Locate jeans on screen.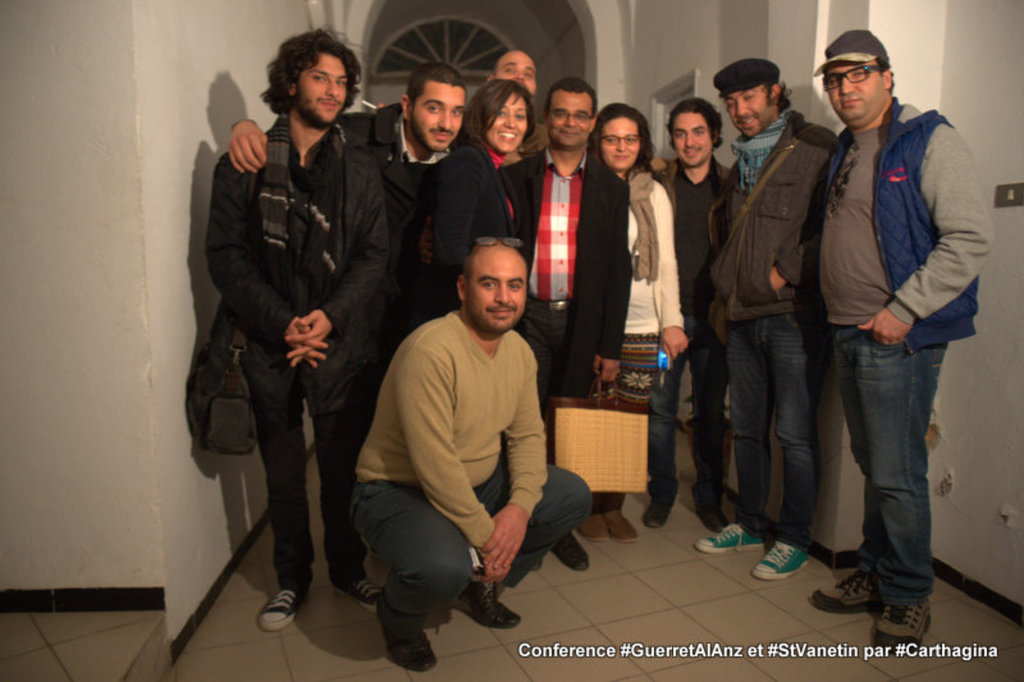
On screen at x1=727, y1=312, x2=824, y2=549.
